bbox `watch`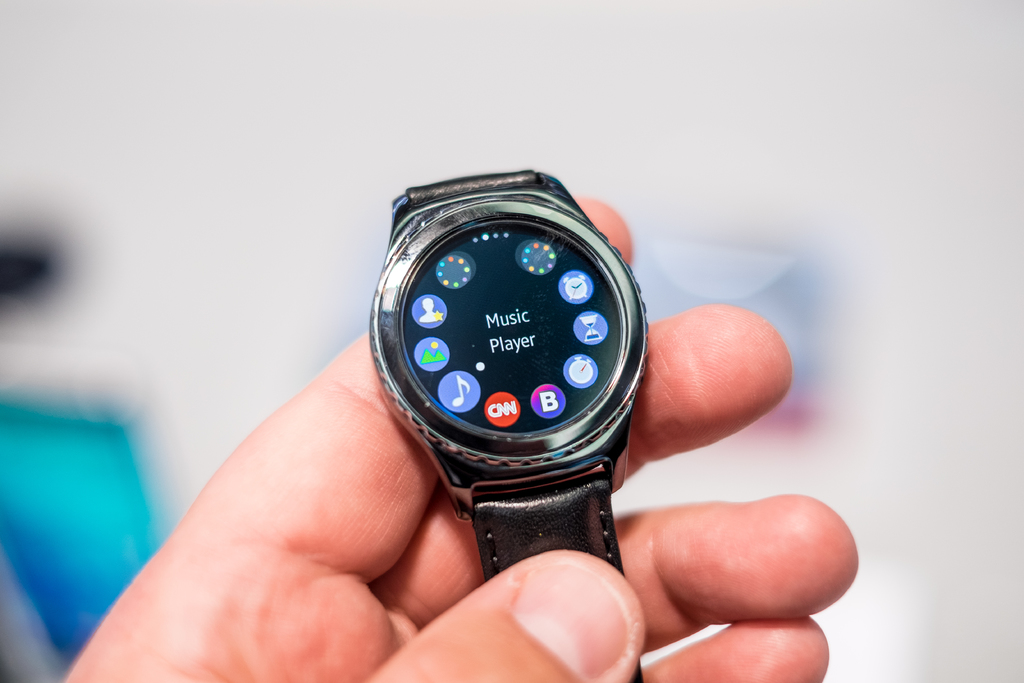
x1=374 y1=170 x2=649 y2=682
